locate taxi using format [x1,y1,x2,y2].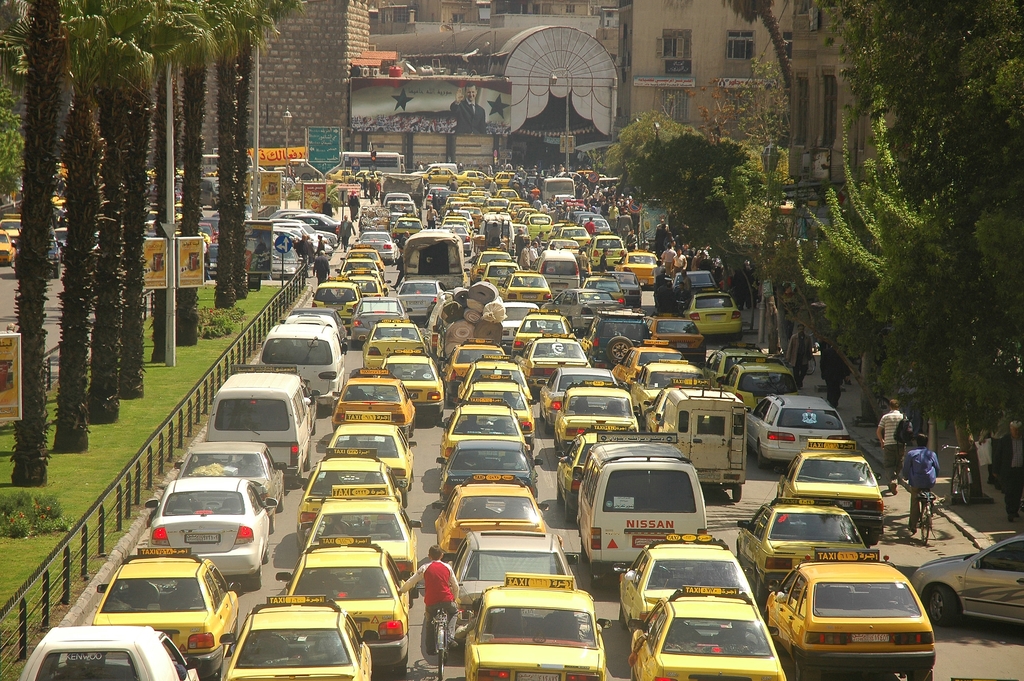
[547,381,642,455].
